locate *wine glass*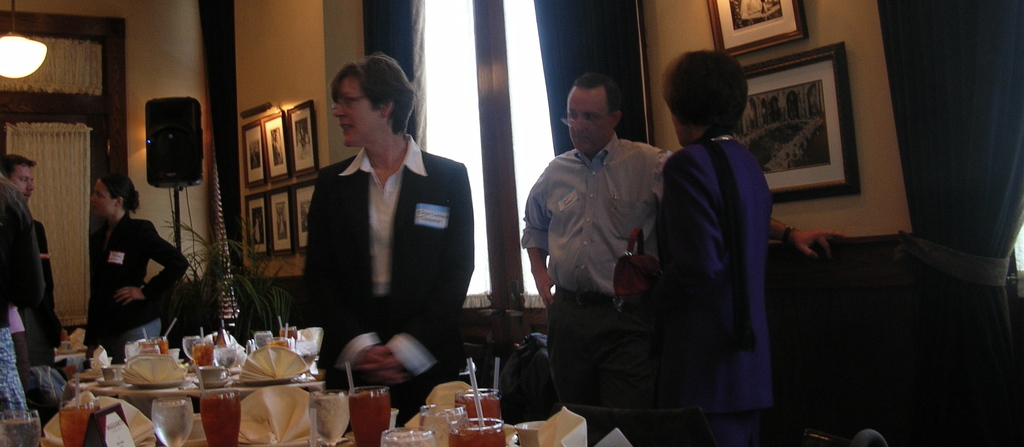
305,387,348,446
